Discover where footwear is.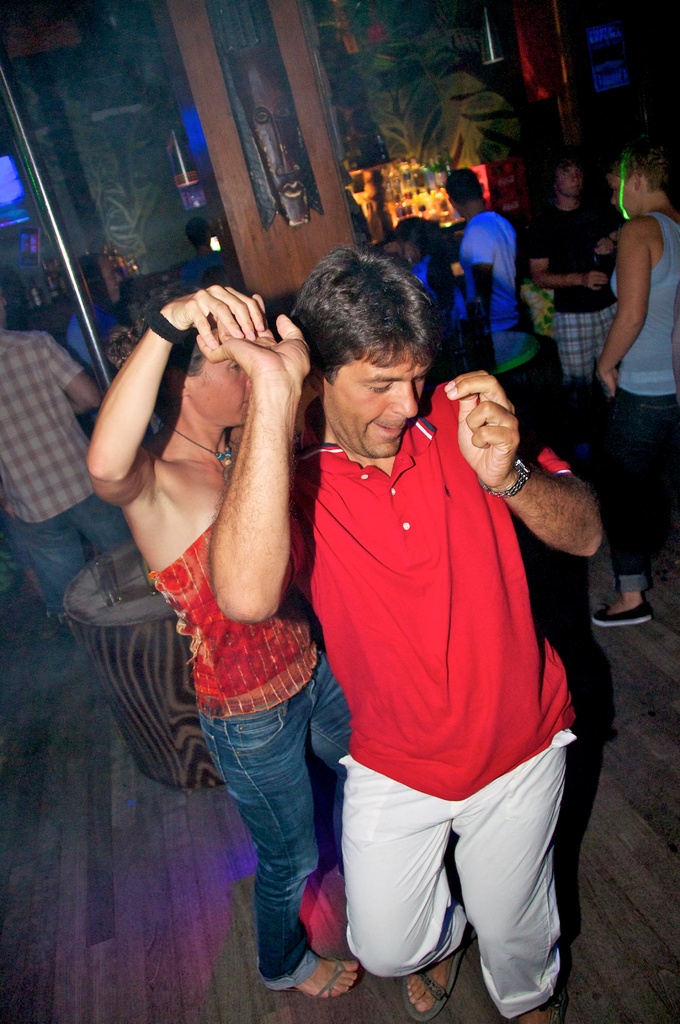
Discovered at box=[590, 603, 648, 634].
